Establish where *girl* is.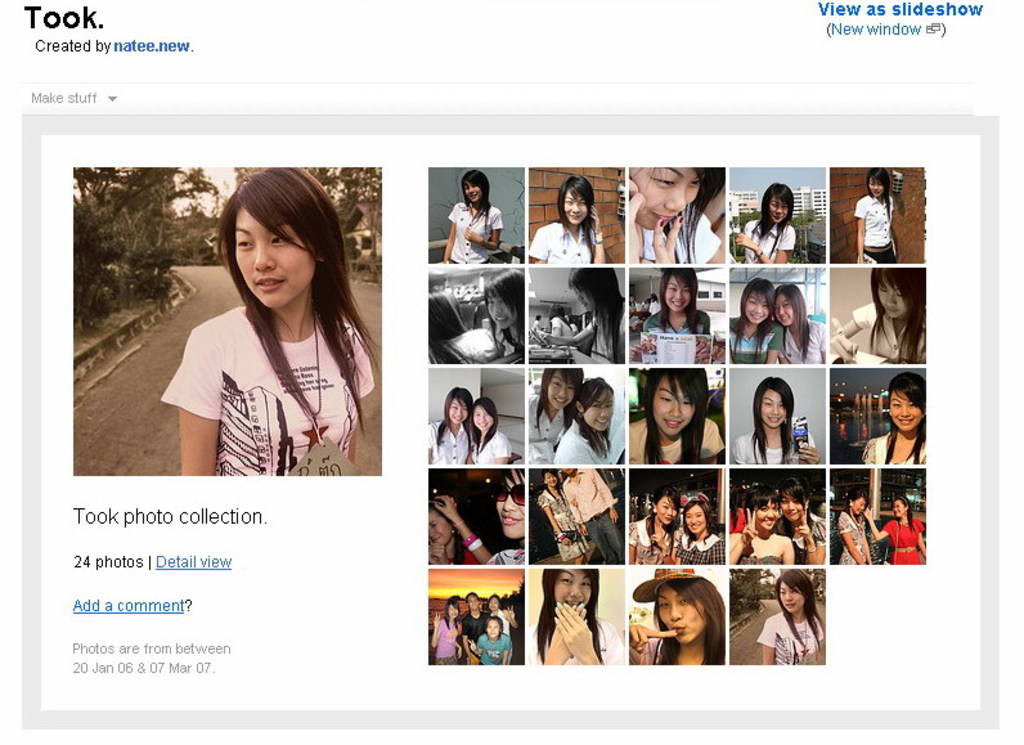
Established at [162, 166, 379, 489].
